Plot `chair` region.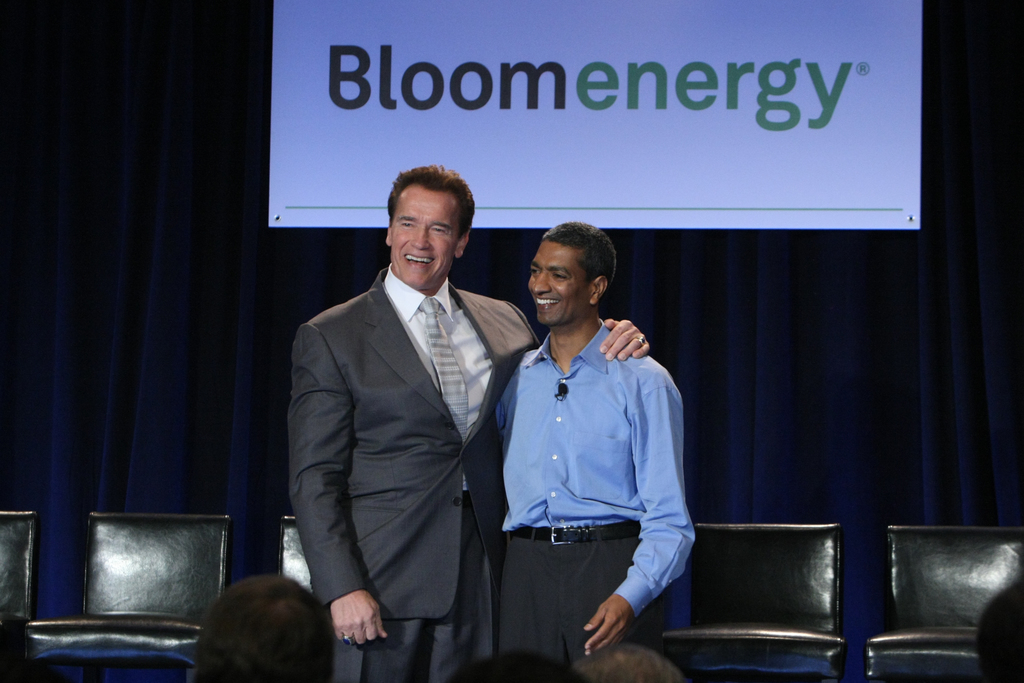
Plotted at select_region(30, 504, 234, 670).
